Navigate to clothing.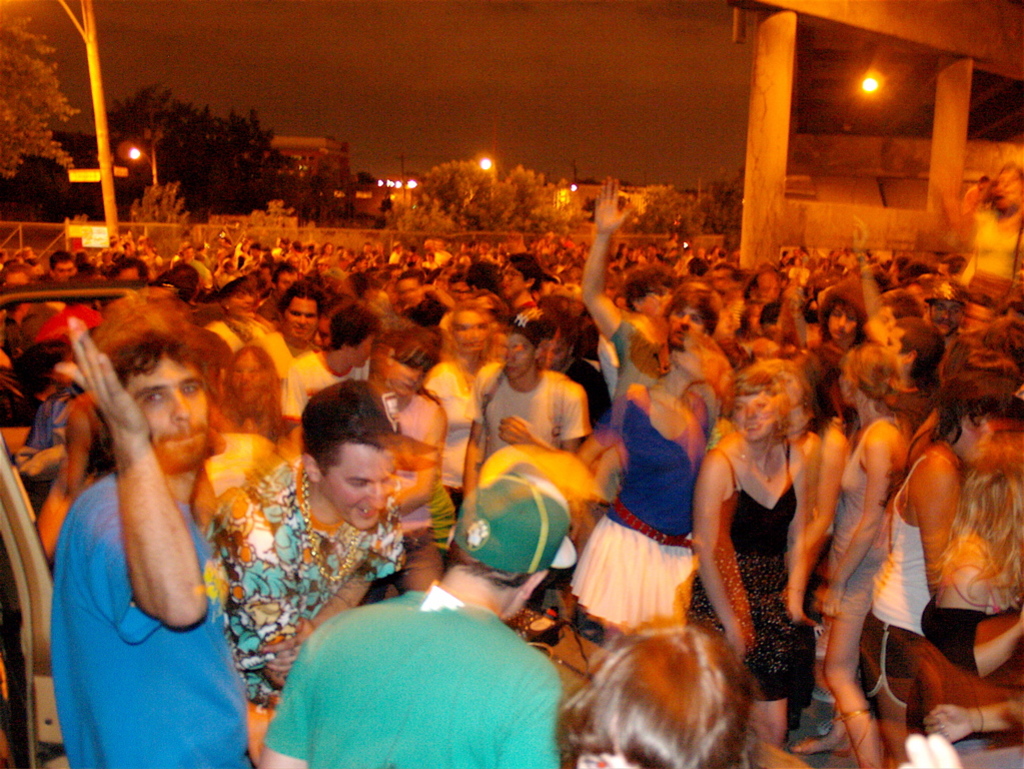
Navigation target: [35,307,108,344].
